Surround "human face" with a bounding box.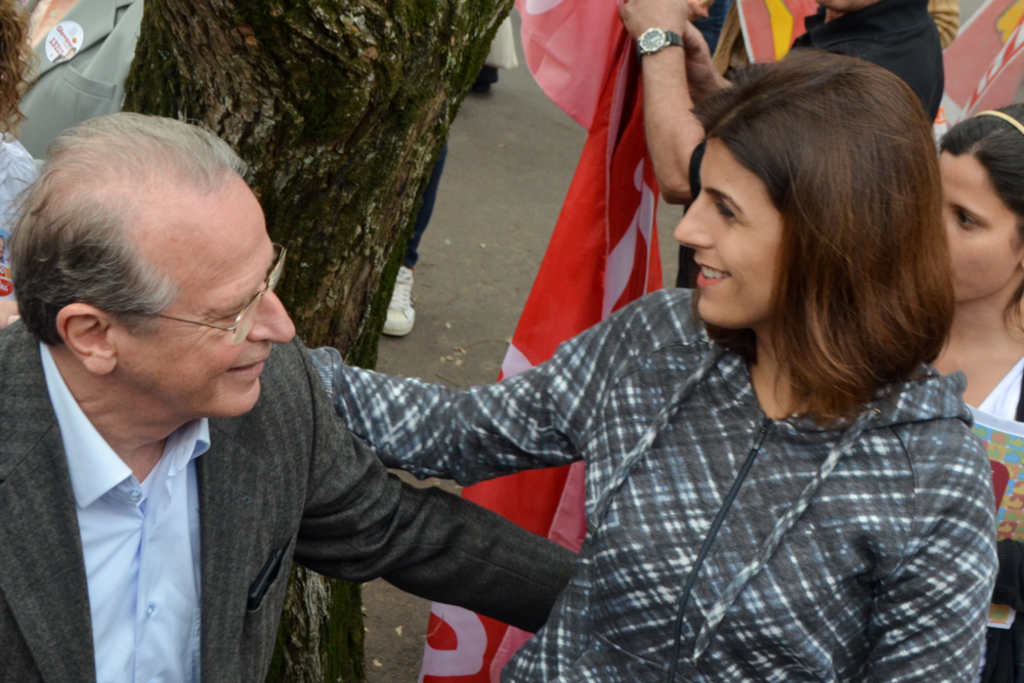
(x1=674, y1=134, x2=780, y2=324).
